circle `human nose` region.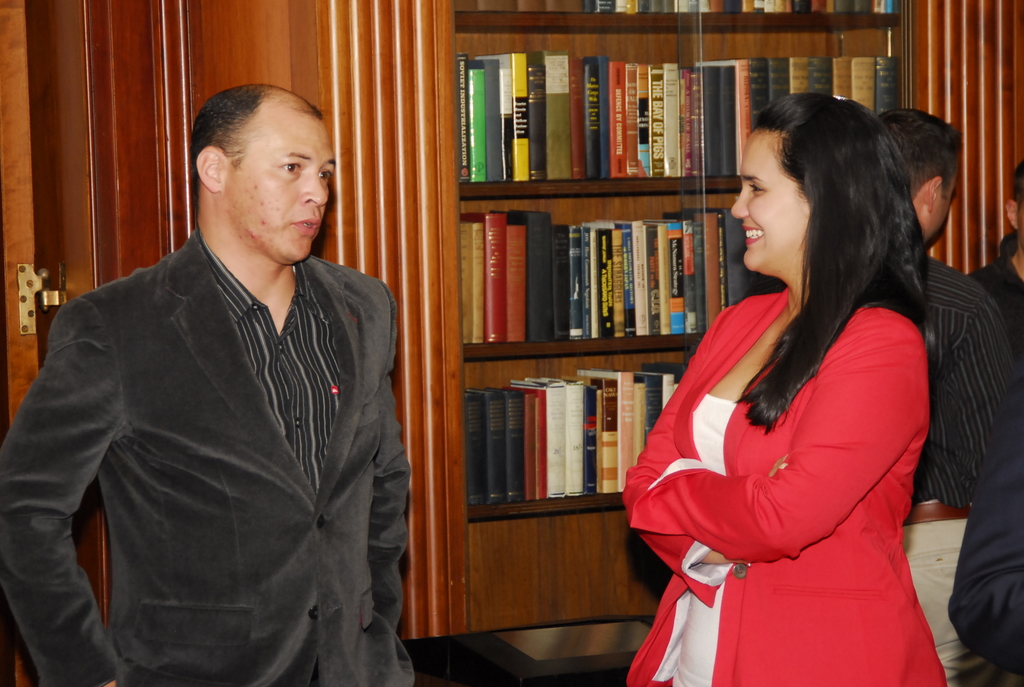
Region: [x1=732, y1=191, x2=748, y2=223].
